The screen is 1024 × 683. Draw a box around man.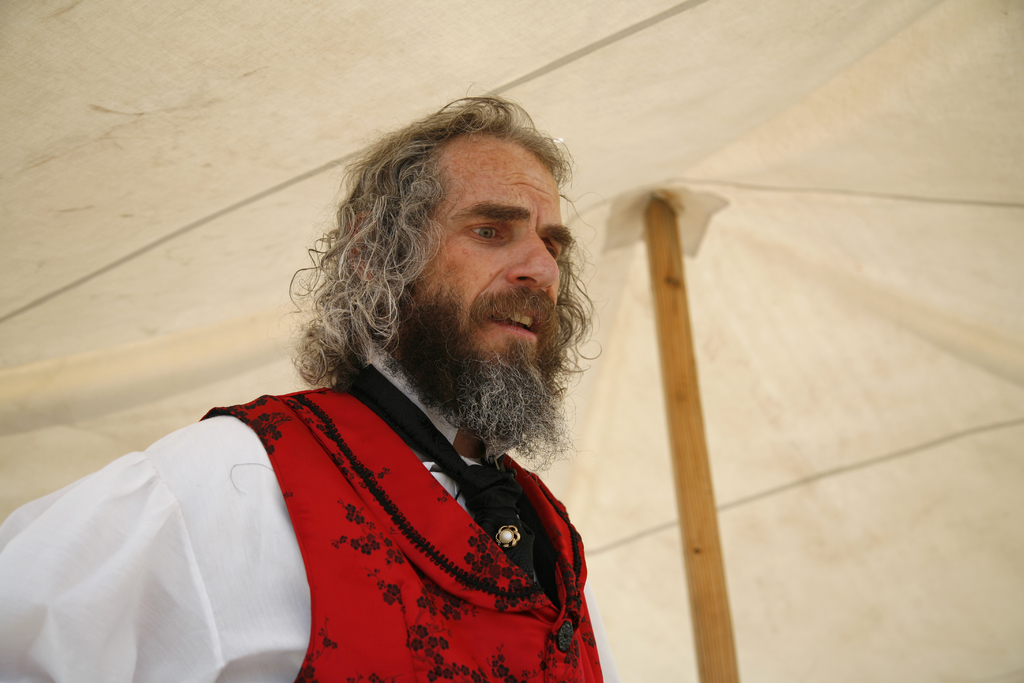
67:92:704:666.
